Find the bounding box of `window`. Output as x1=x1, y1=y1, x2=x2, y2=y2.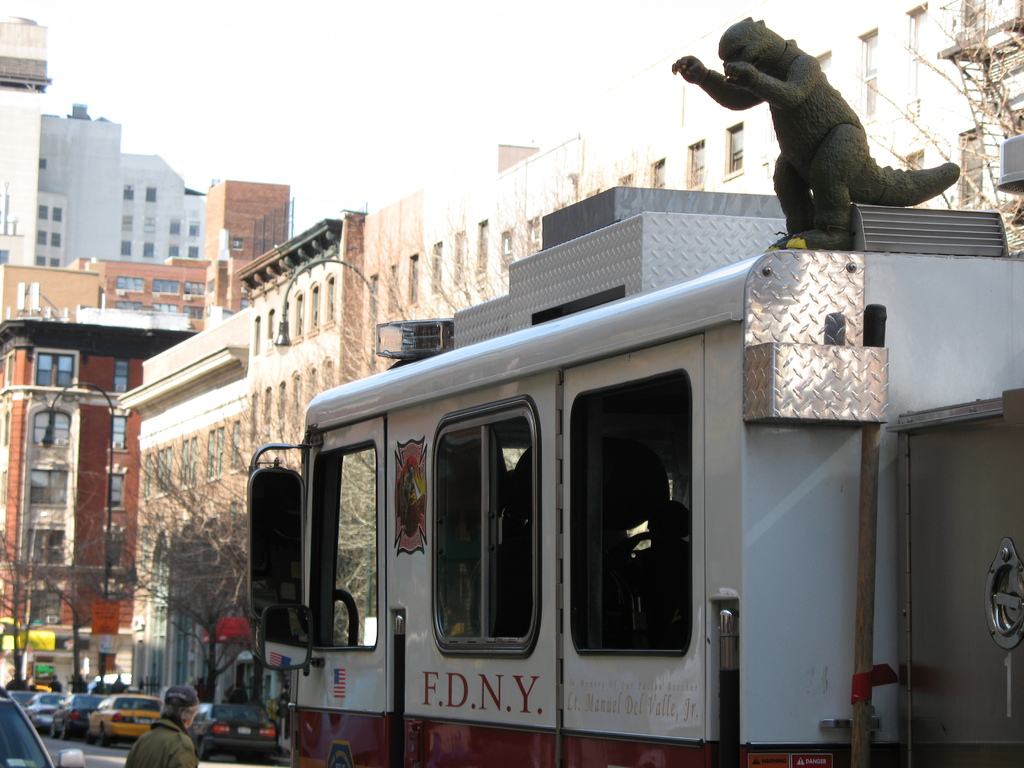
x1=404, y1=250, x2=415, y2=303.
